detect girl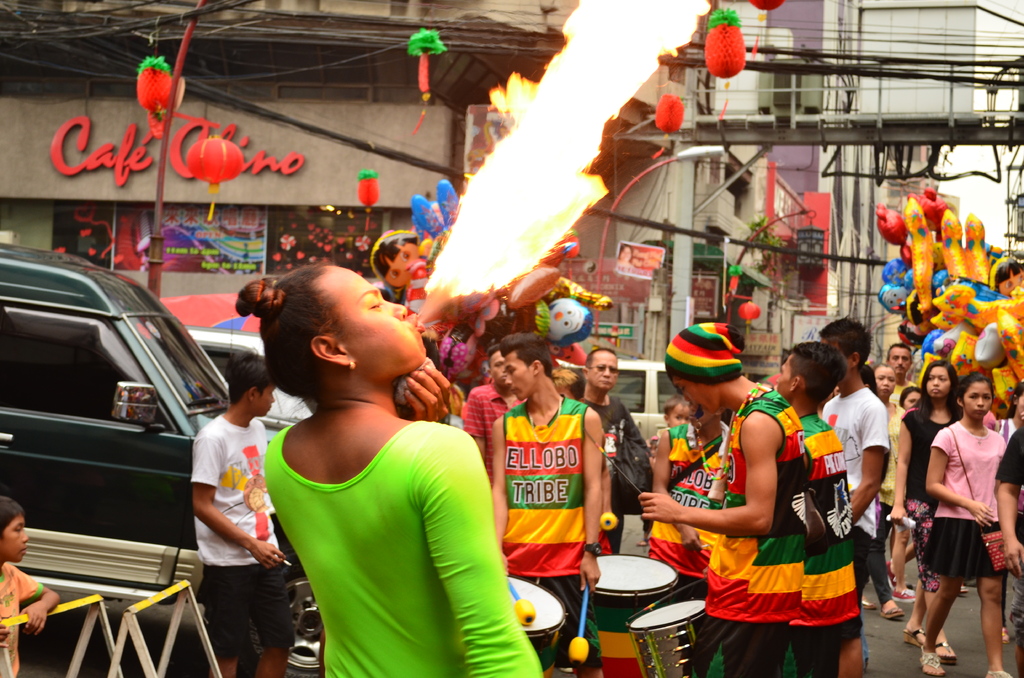
x1=889 y1=362 x2=961 y2=599
